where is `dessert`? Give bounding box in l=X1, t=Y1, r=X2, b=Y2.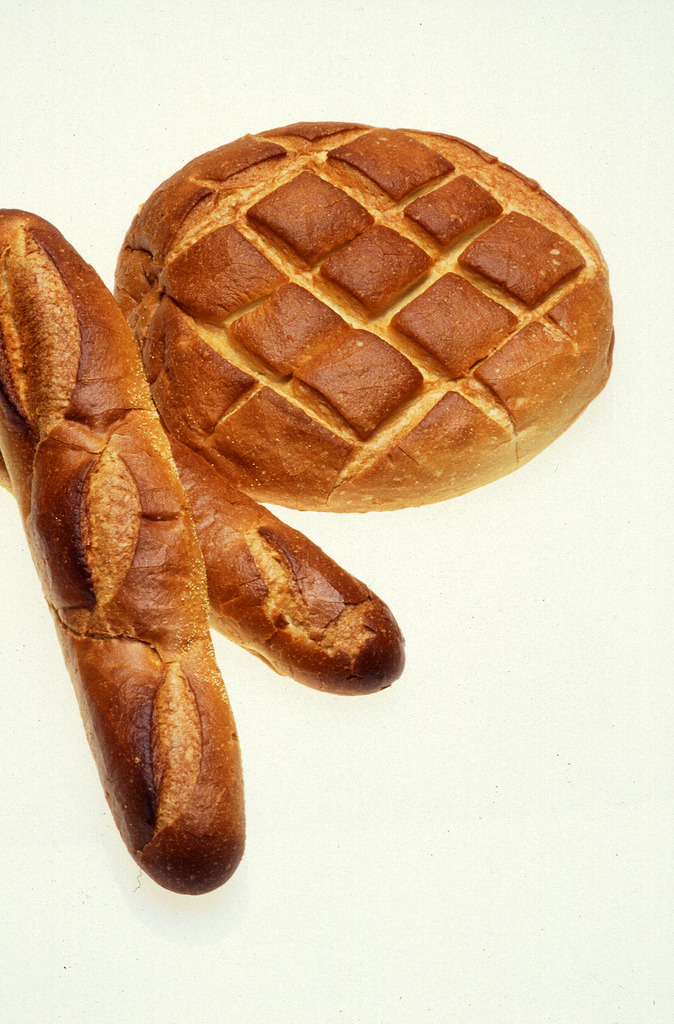
l=132, t=115, r=623, b=492.
